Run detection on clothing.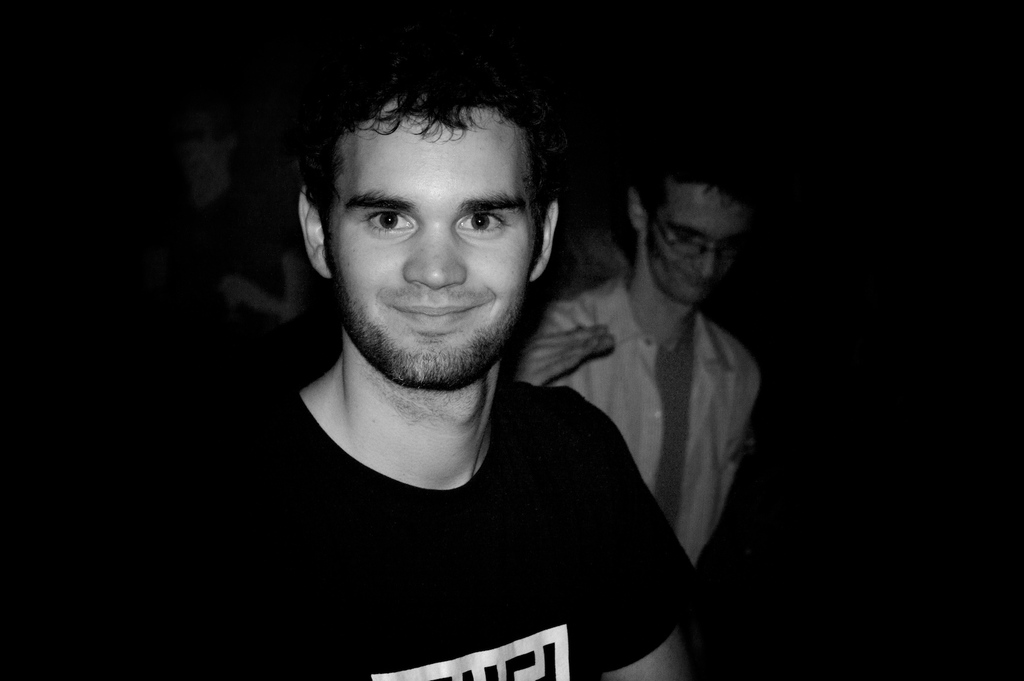
Result: <bbox>145, 331, 708, 672</bbox>.
